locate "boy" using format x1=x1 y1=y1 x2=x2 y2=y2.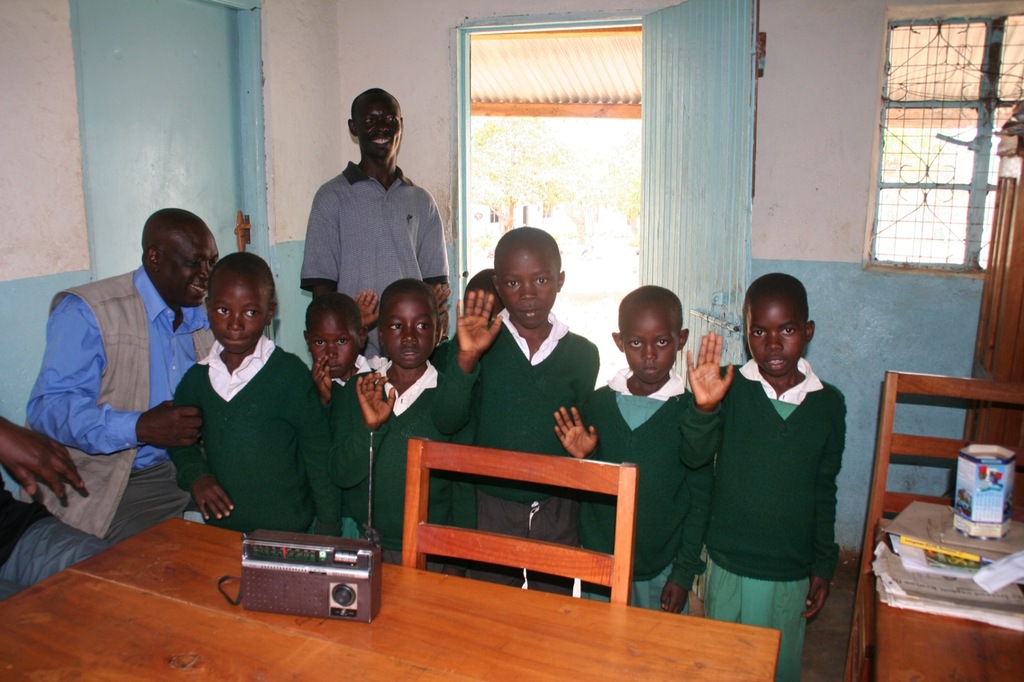
x1=170 y1=255 x2=344 y2=537.
